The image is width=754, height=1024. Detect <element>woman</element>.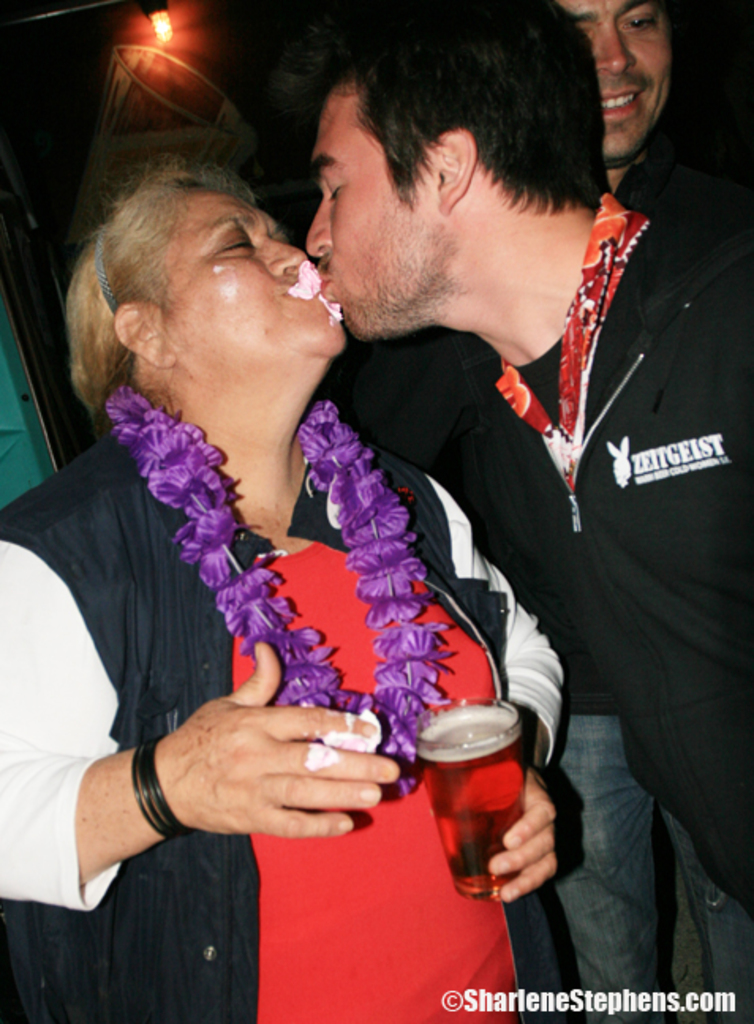
Detection: (left=66, top=16, right=550, bottom=1022).
